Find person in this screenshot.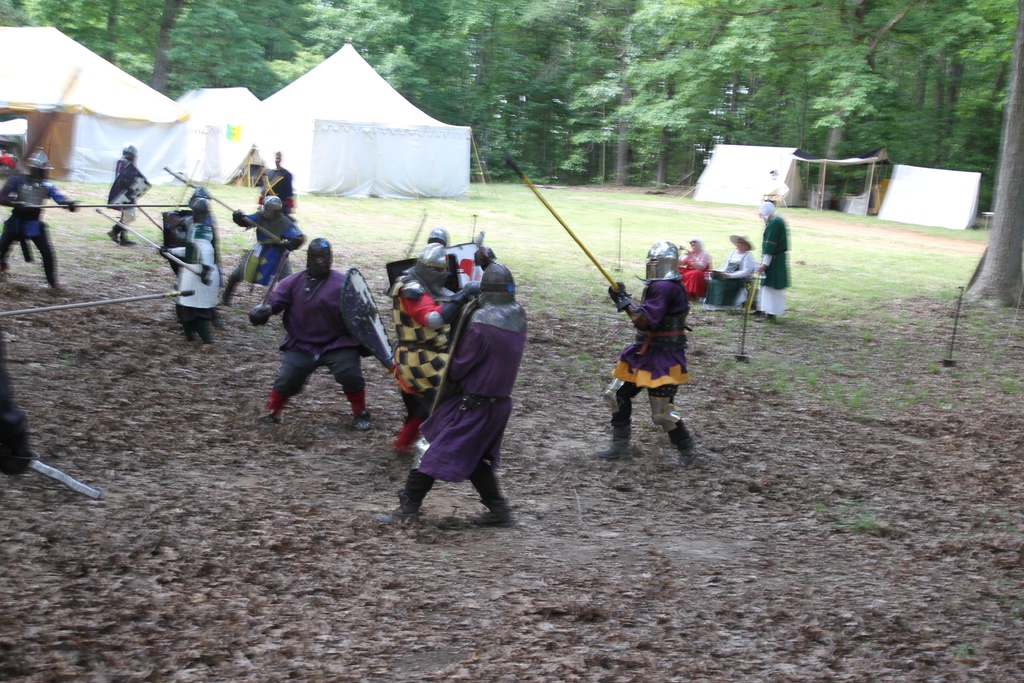
The bounding box for person is (left=170, top=203, right=224, bottom=337).
